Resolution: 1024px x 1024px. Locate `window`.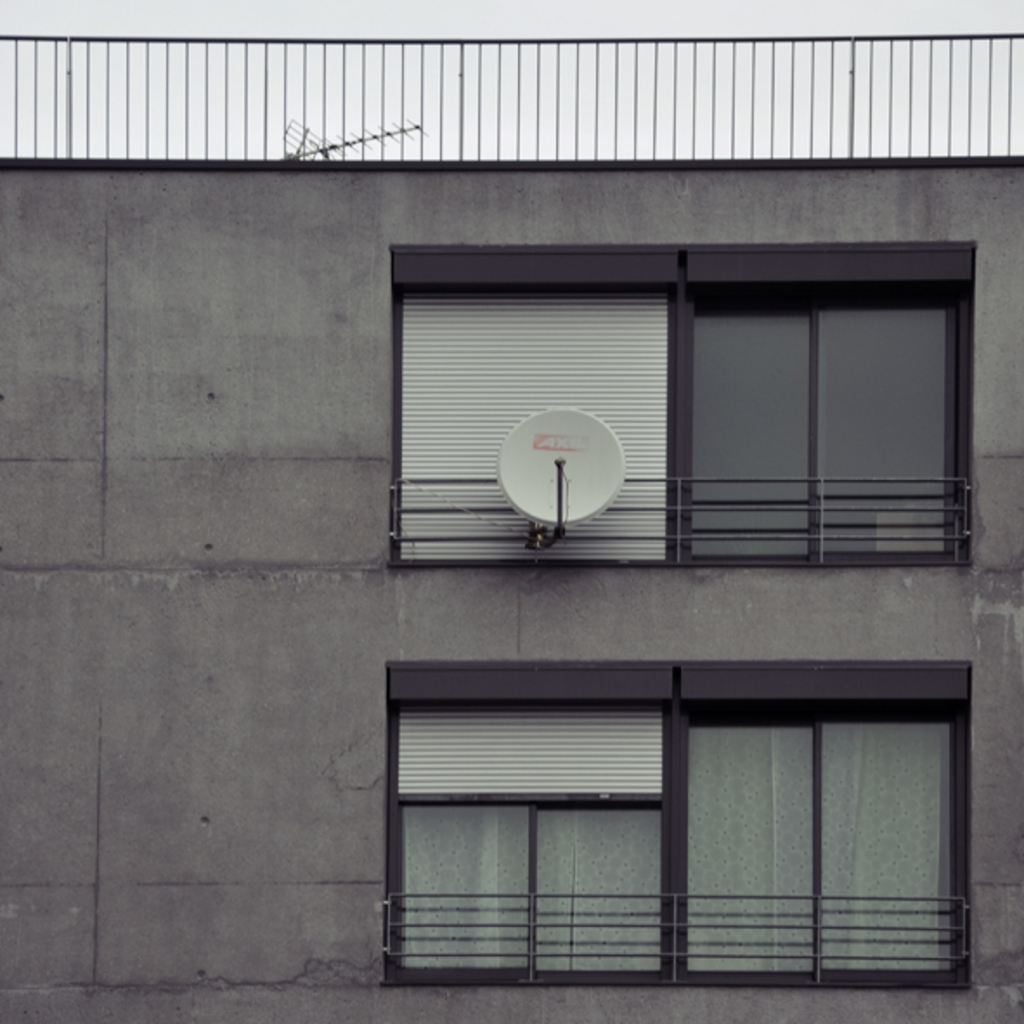
[379, 664, 969, 996].
